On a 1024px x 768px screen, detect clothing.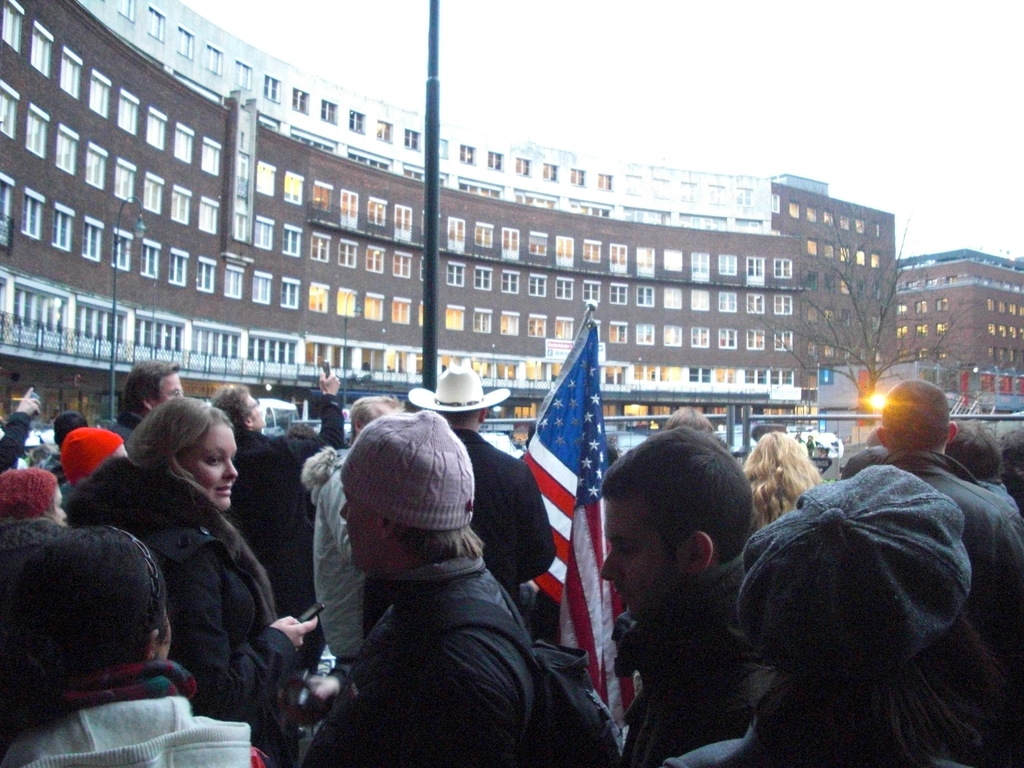
{"x1": 92, "y1": 421, "x2": 276, "y2": 740}.
